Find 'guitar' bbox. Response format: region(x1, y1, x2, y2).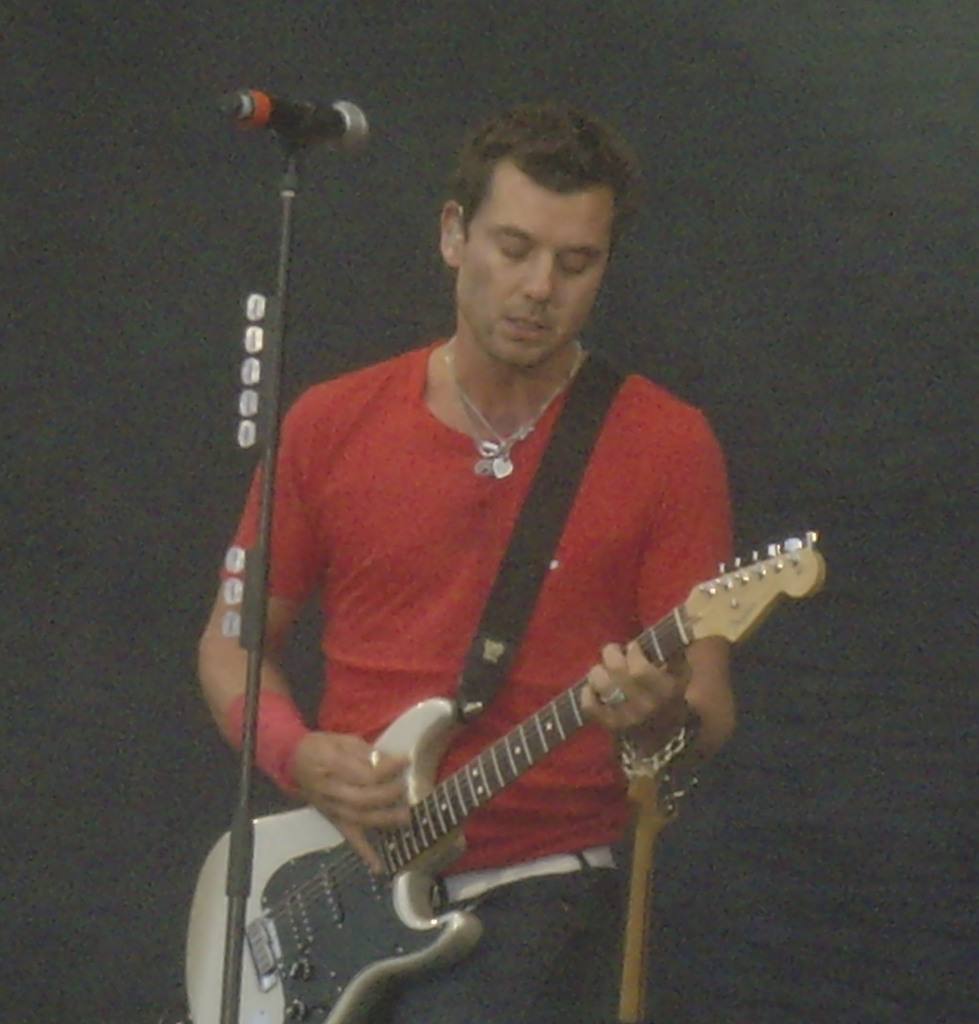
region(182, 529, 830, 1023).
